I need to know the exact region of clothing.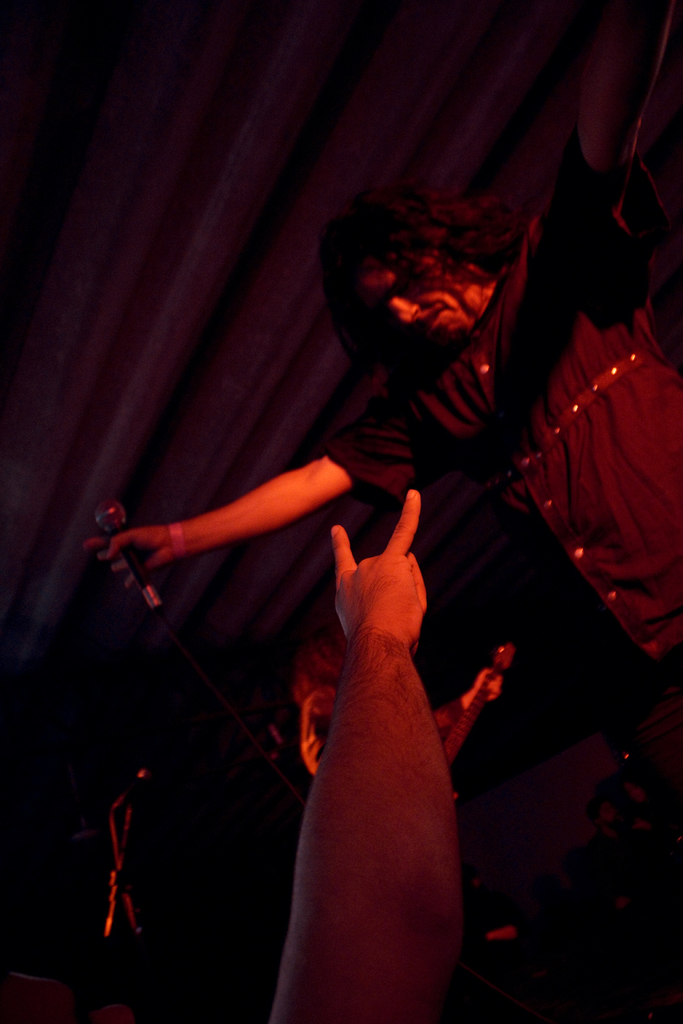
Region: 324/125/682/653.
